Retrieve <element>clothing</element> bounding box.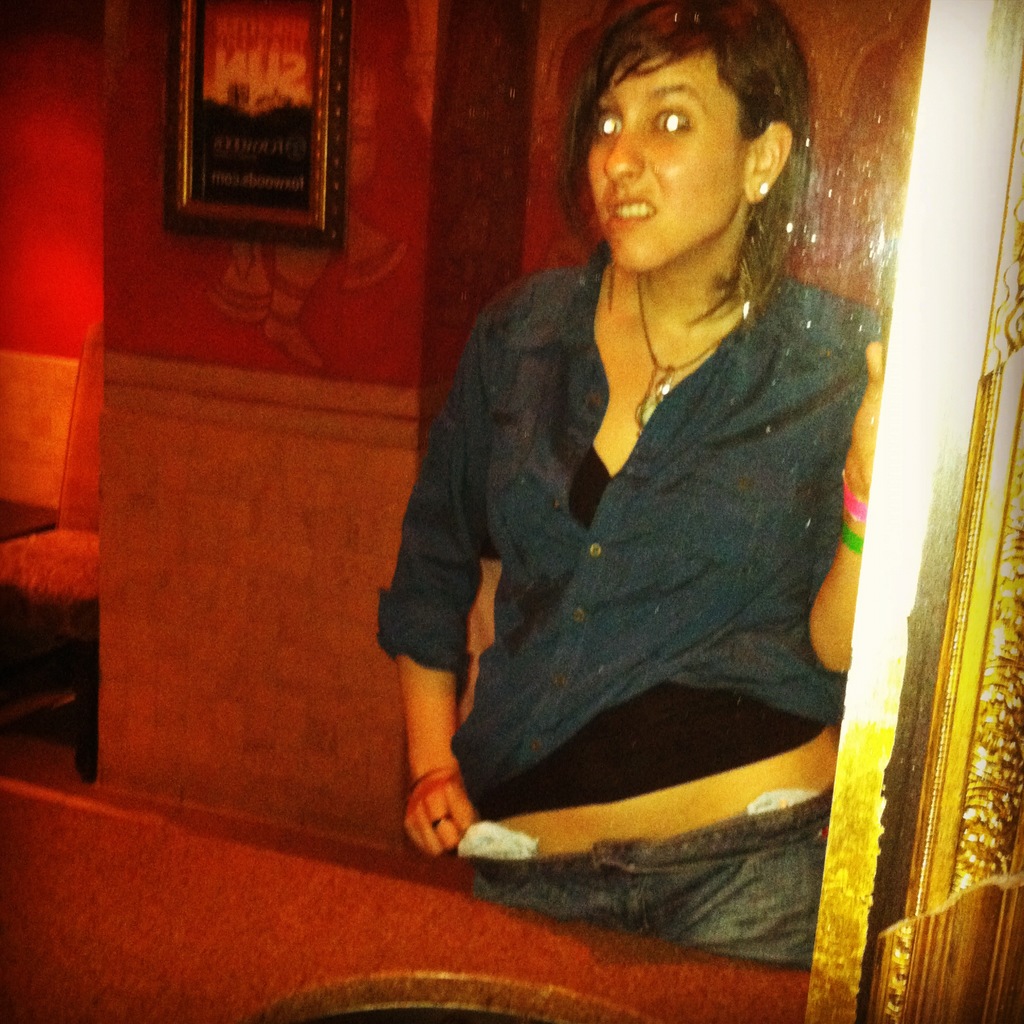
Bounding box: rect(458, 788, 837, 984).
